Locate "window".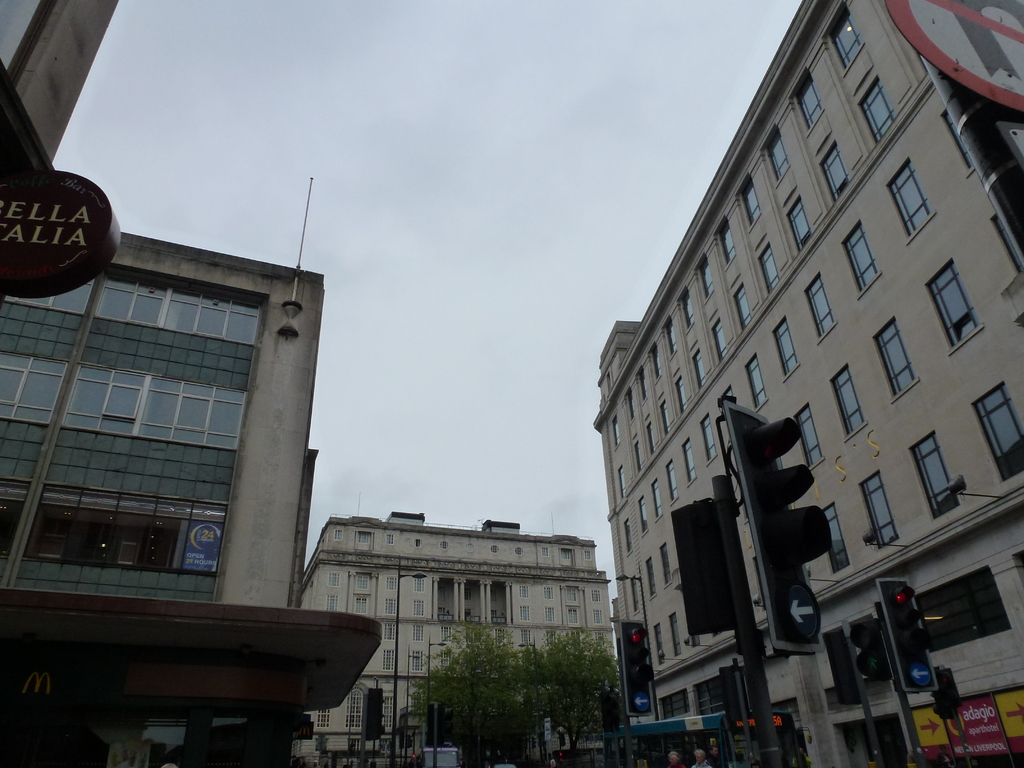
Bounding box: 739:351:769:414.
